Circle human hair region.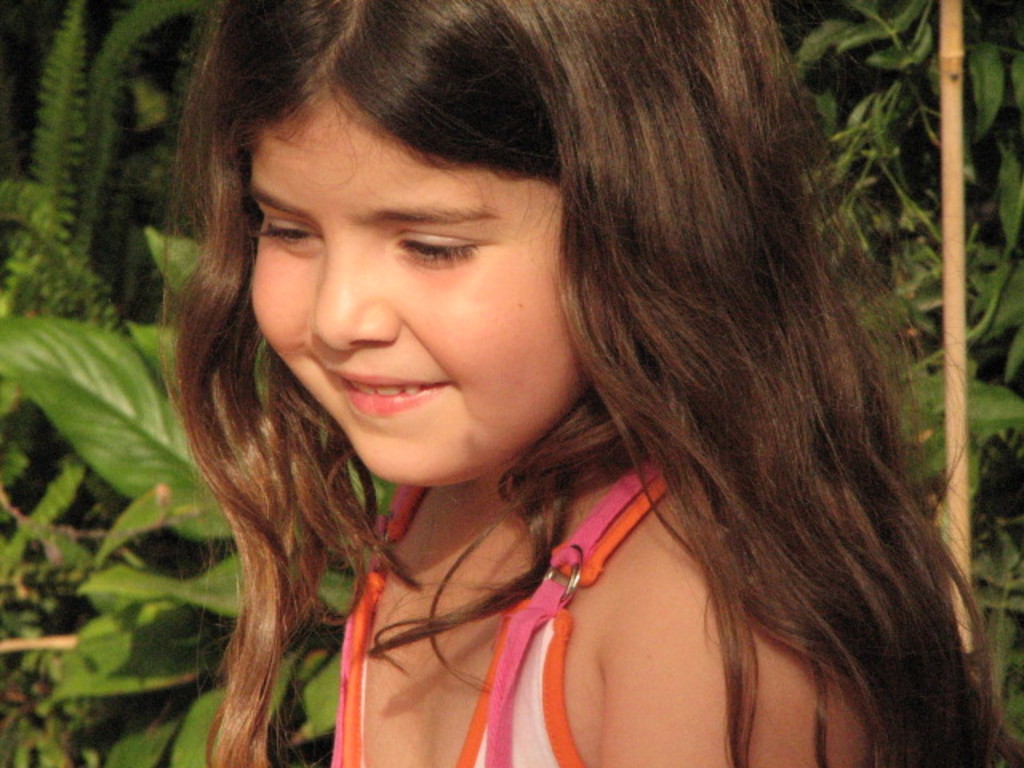
Region: {"x1": 98, "y1": 0, "x2": 950, "y2": 710}.
